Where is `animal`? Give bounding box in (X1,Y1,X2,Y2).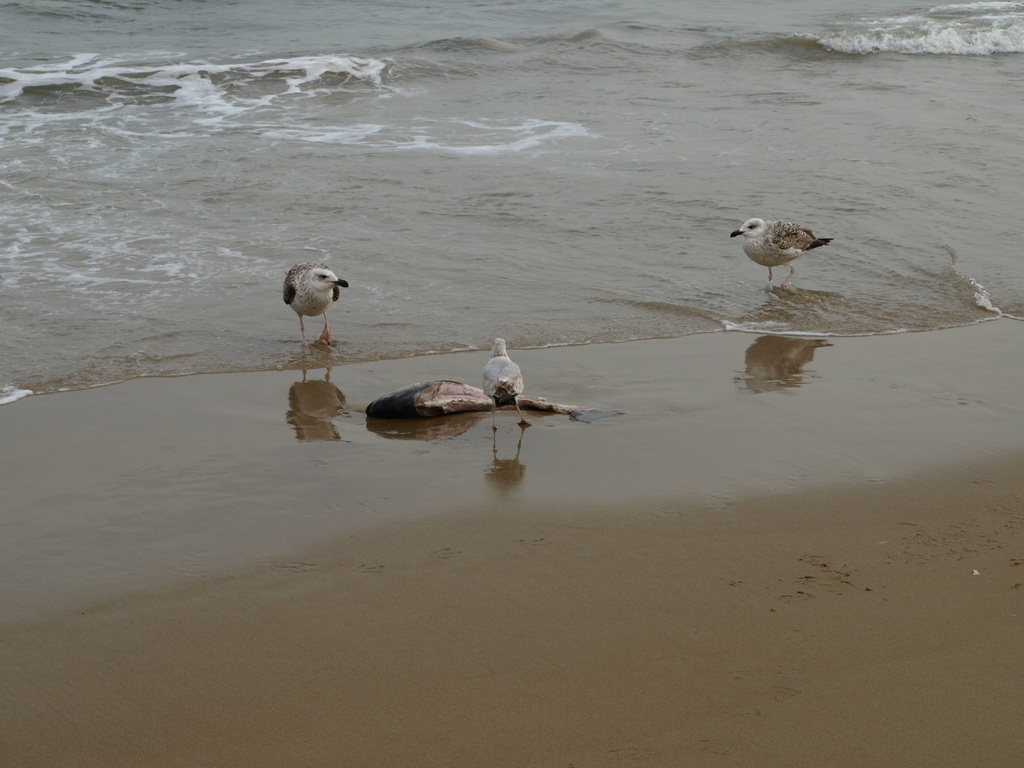
(282,259,354,346).
